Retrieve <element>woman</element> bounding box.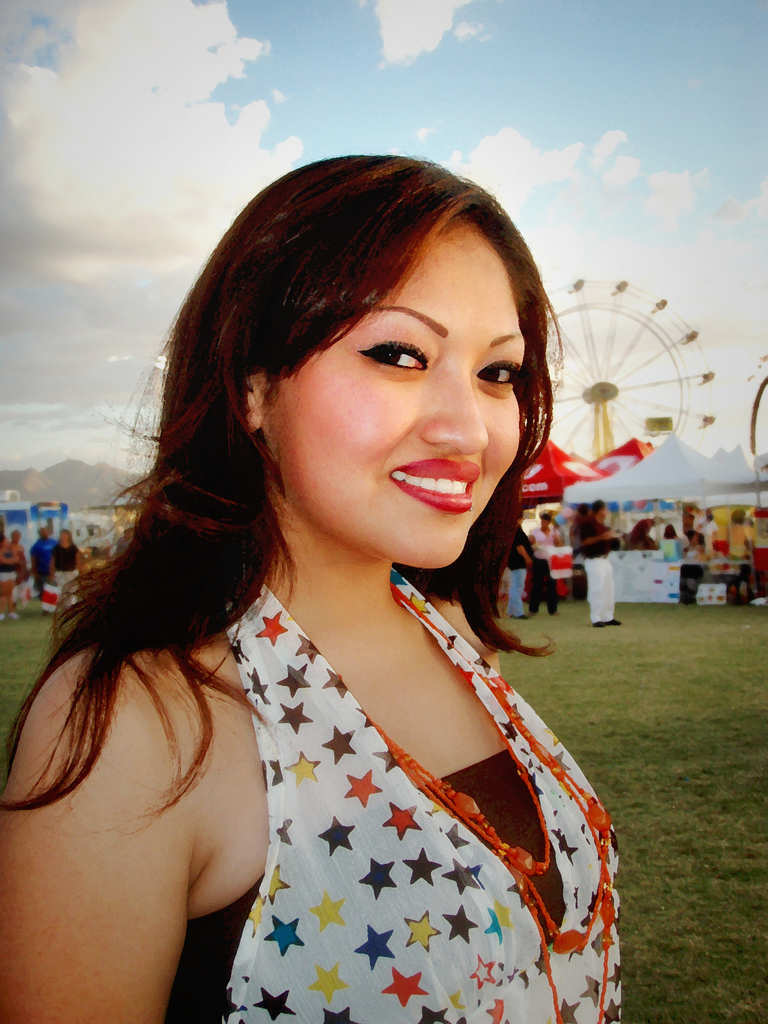
Bounding box: <box>0,154,611,1023</box>.
